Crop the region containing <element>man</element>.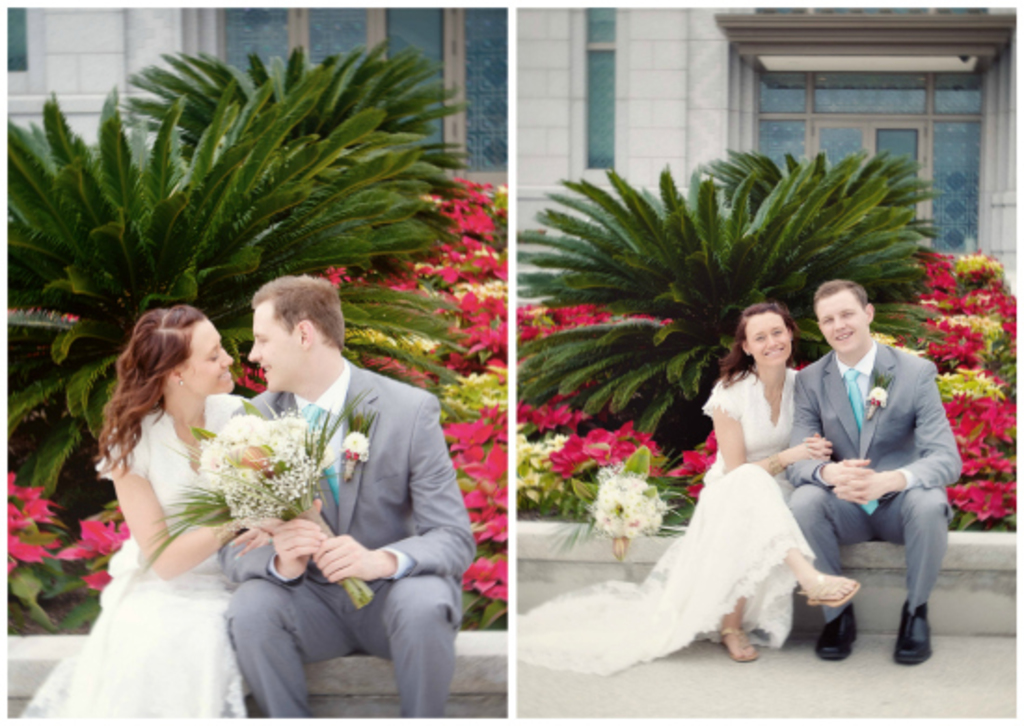
Crop region: (left=784, top=270, right=959, bottom=676).
